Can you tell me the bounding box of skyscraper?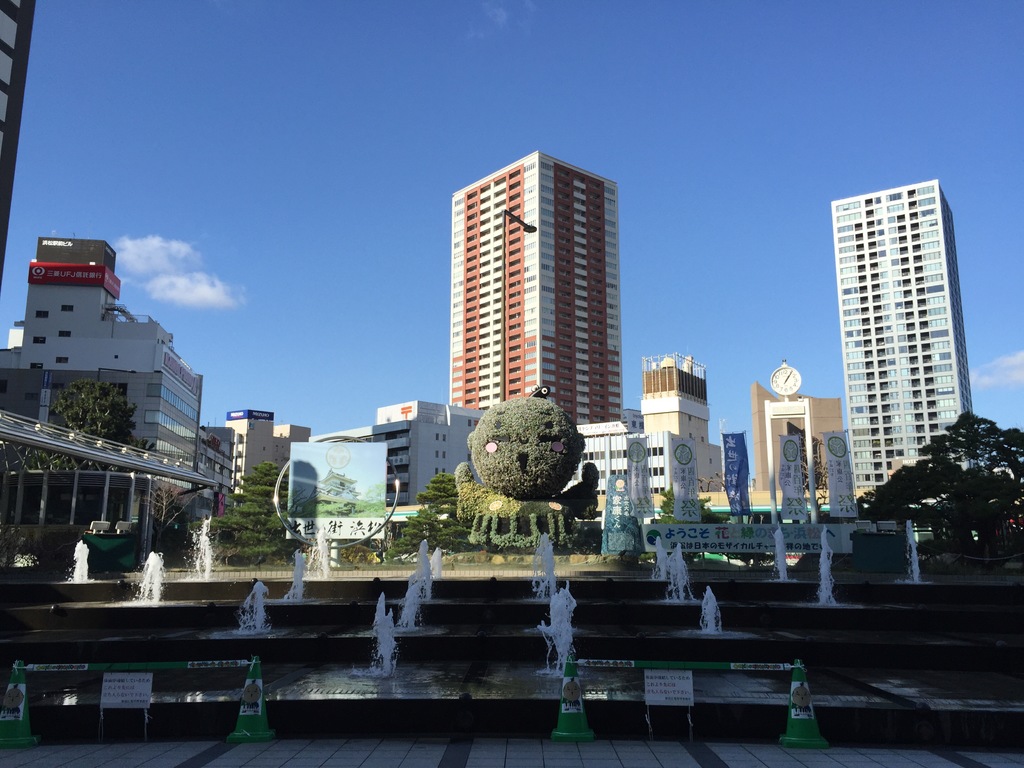
219, 399, 316, 497.
